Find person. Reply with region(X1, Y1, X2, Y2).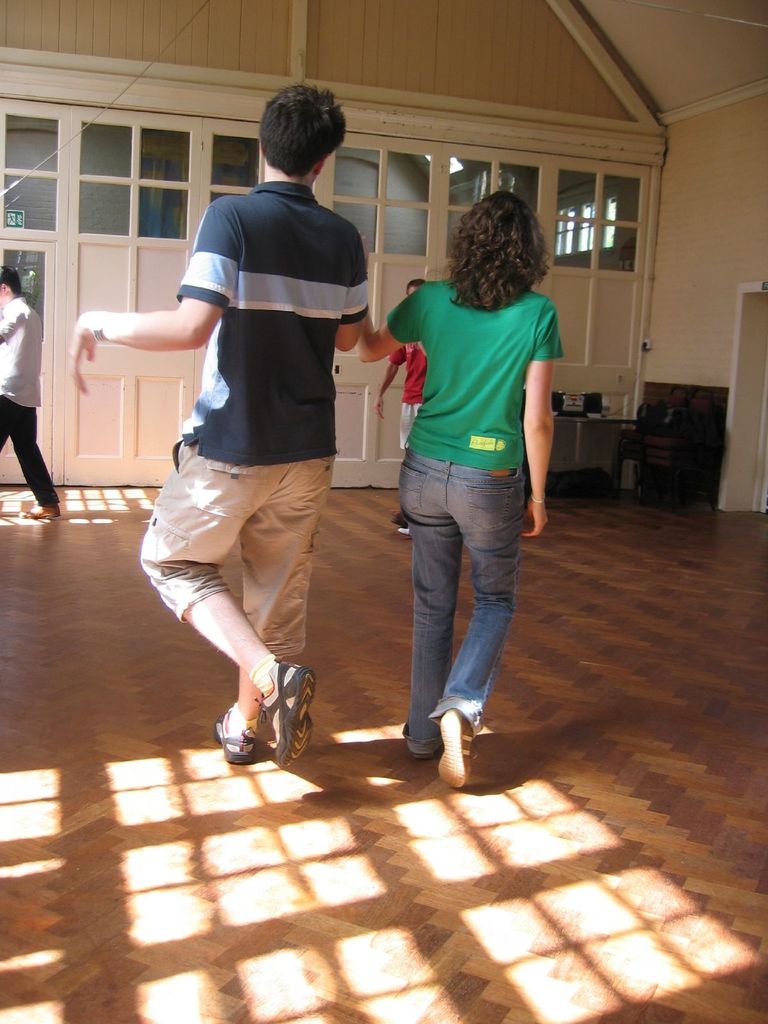
region(374, 276, 430, 528).
